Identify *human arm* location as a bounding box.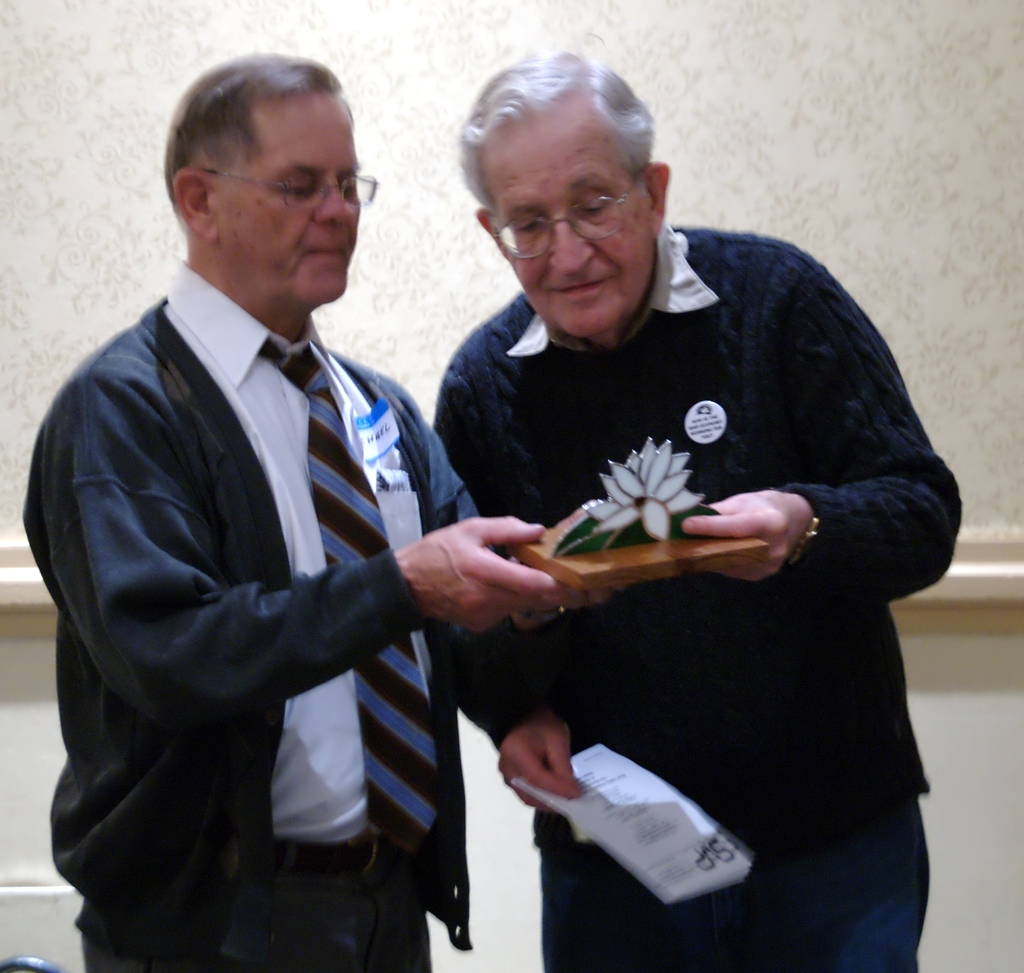
BBox(432, 333, 607, 808).
